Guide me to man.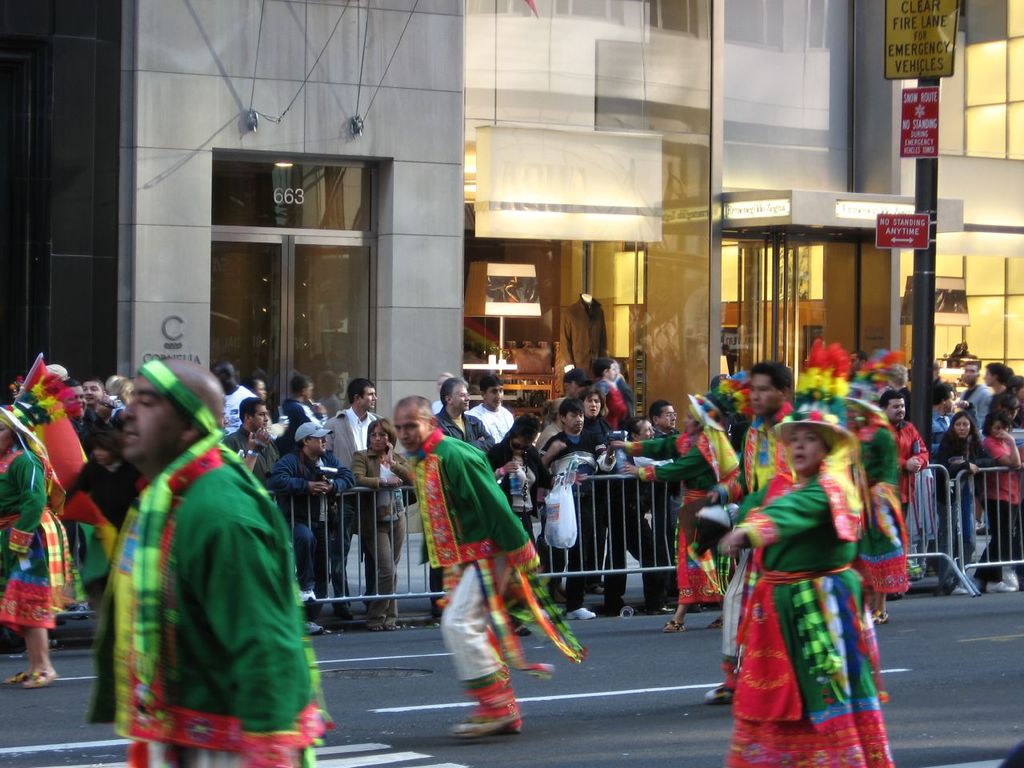
Guidance: bbox(472, 376, 514, 446).
